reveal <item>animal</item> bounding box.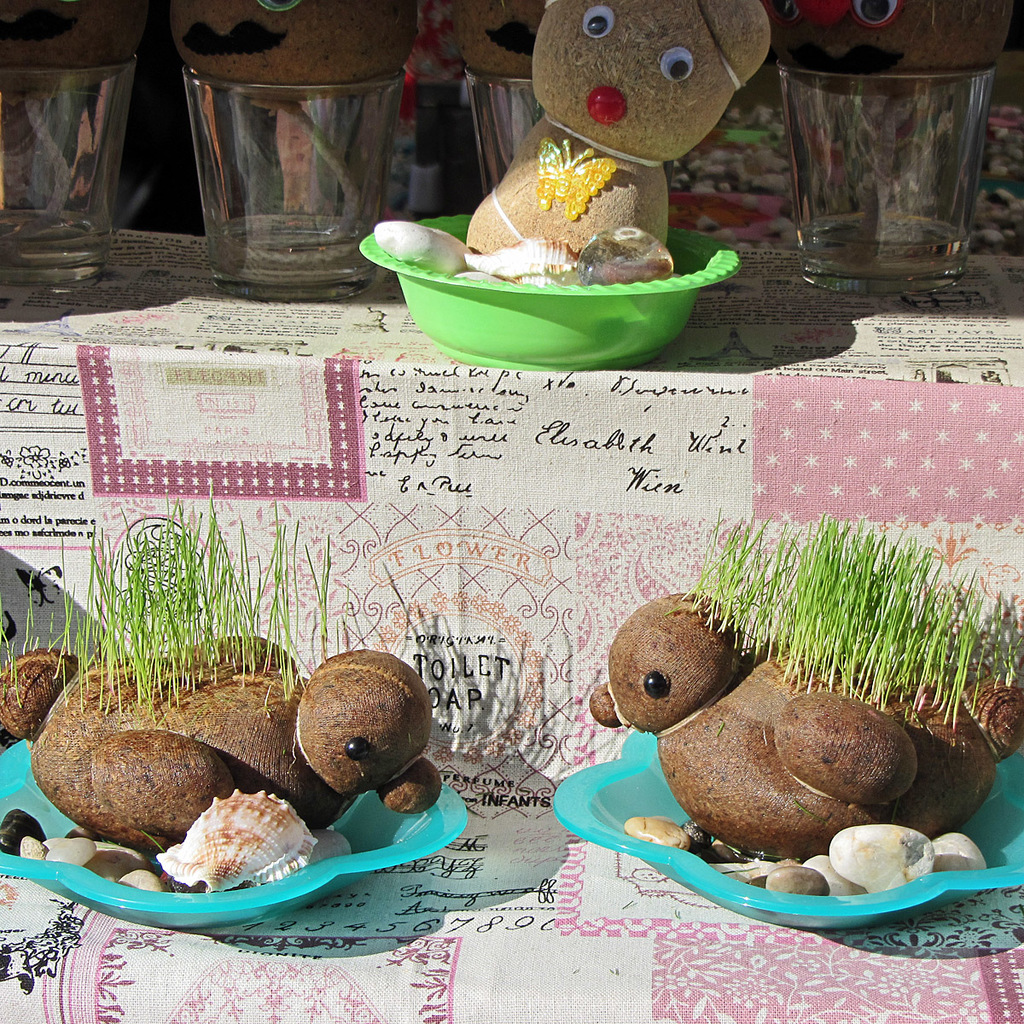
Revealed: [left=0, top=630, right=436, bottom=902].
